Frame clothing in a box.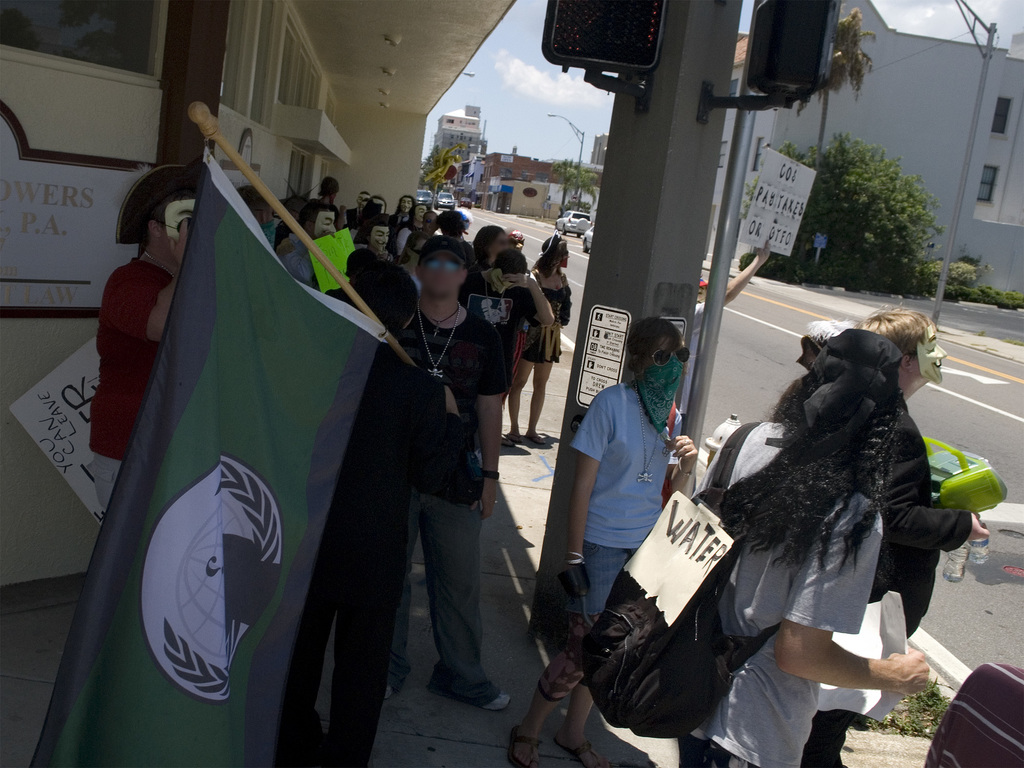
(x1=803, y1=403, x2=980, y2=767).
